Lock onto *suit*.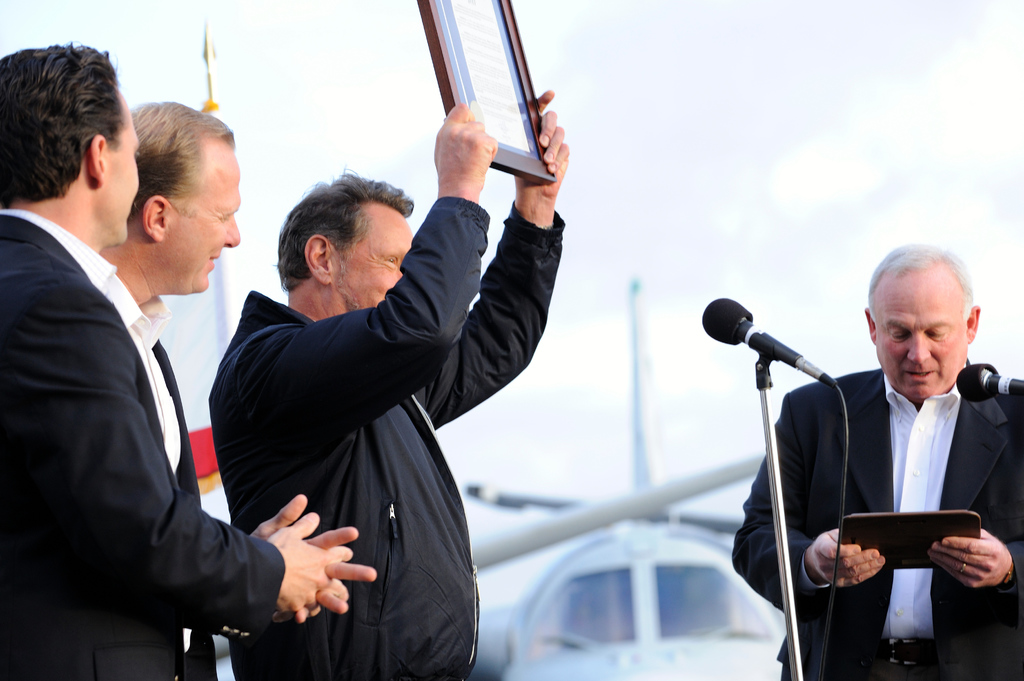
Locked: {"left": 732, "top": 306, "right": 1023, "bottom": 674}.
